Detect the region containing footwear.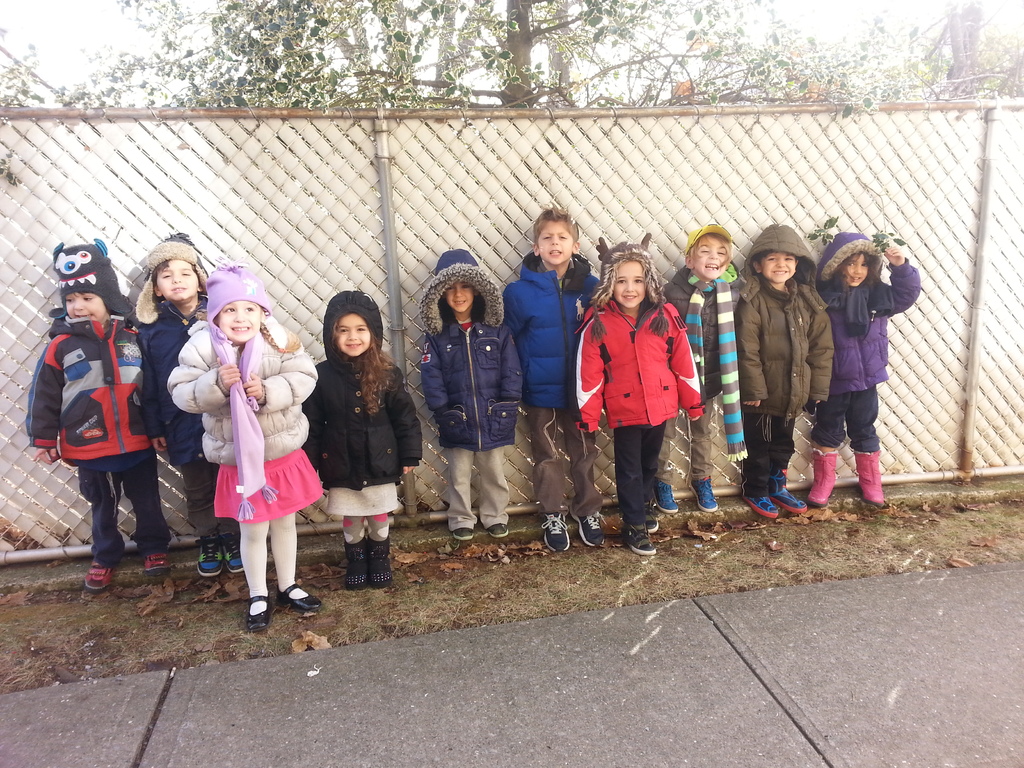
x1=369, y1=539, x2=394, y2=590.
